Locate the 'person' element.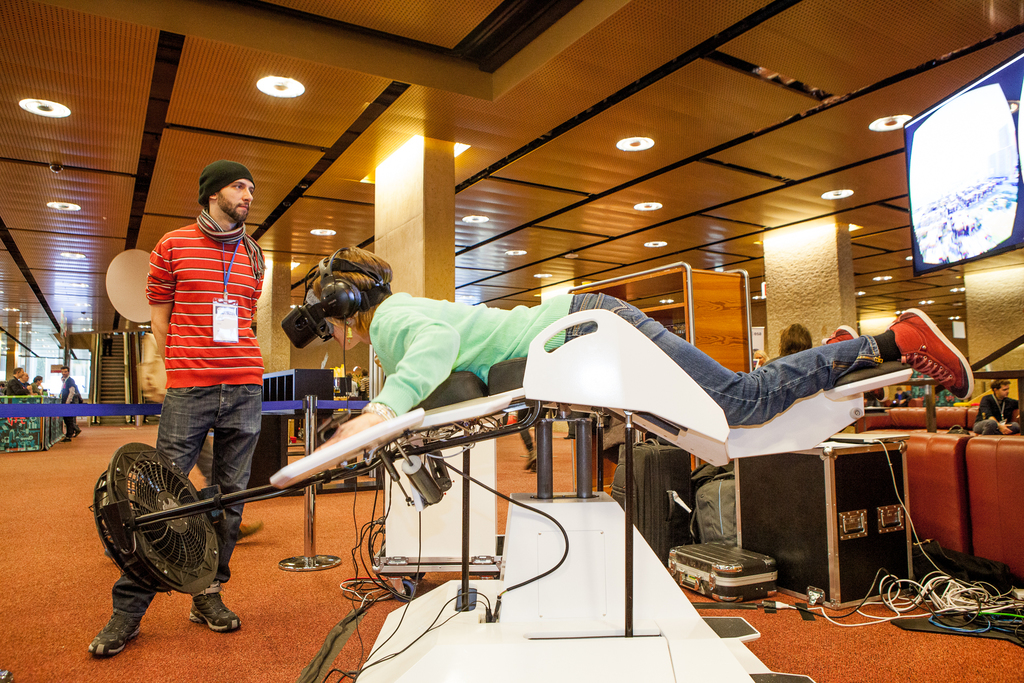
Element bbox: 32,373,44,398.
